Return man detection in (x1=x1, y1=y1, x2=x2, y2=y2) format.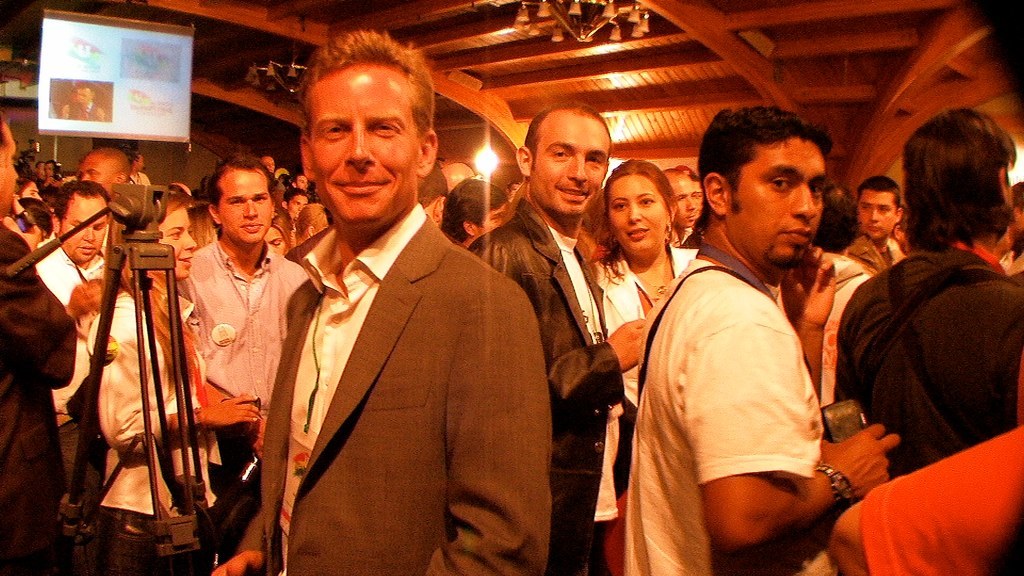
(x1=39, y1=186, x2=114, y2=303).
